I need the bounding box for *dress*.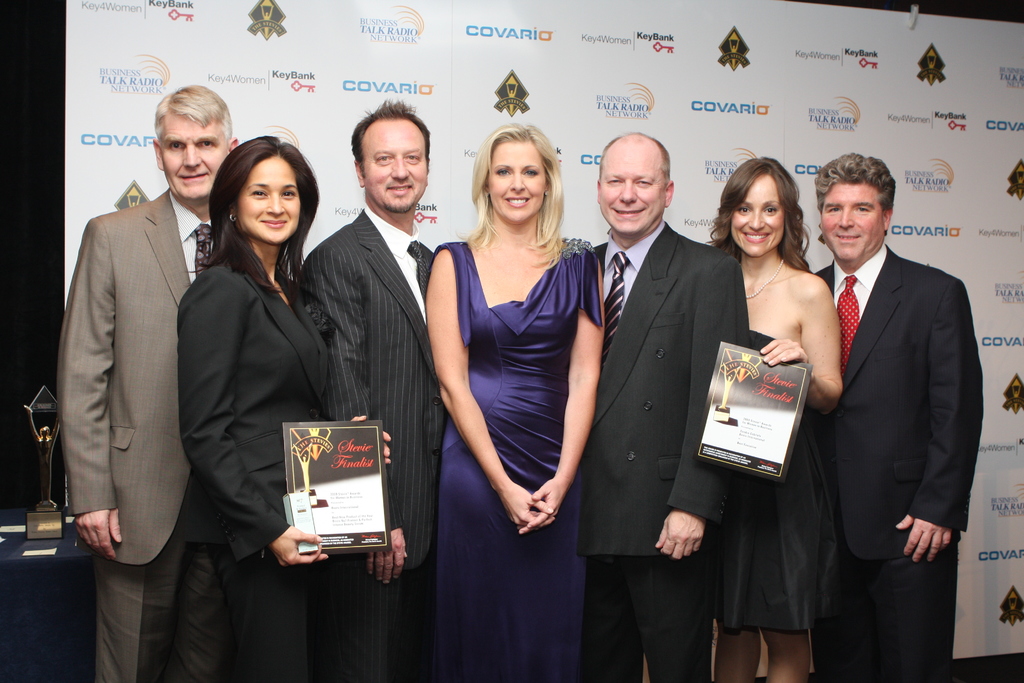
Here it is: (left=707, top=331, right=827, bottom=634).
